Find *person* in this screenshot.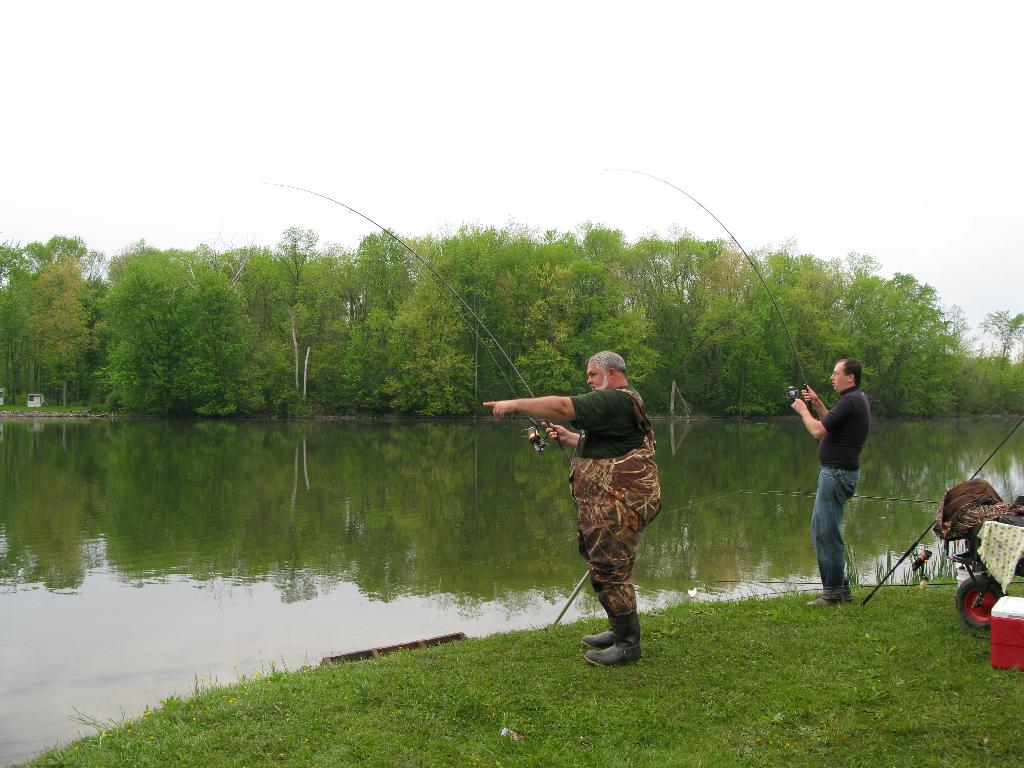
The bounding box for *person* is select_region(808, 344, 887, 614).
